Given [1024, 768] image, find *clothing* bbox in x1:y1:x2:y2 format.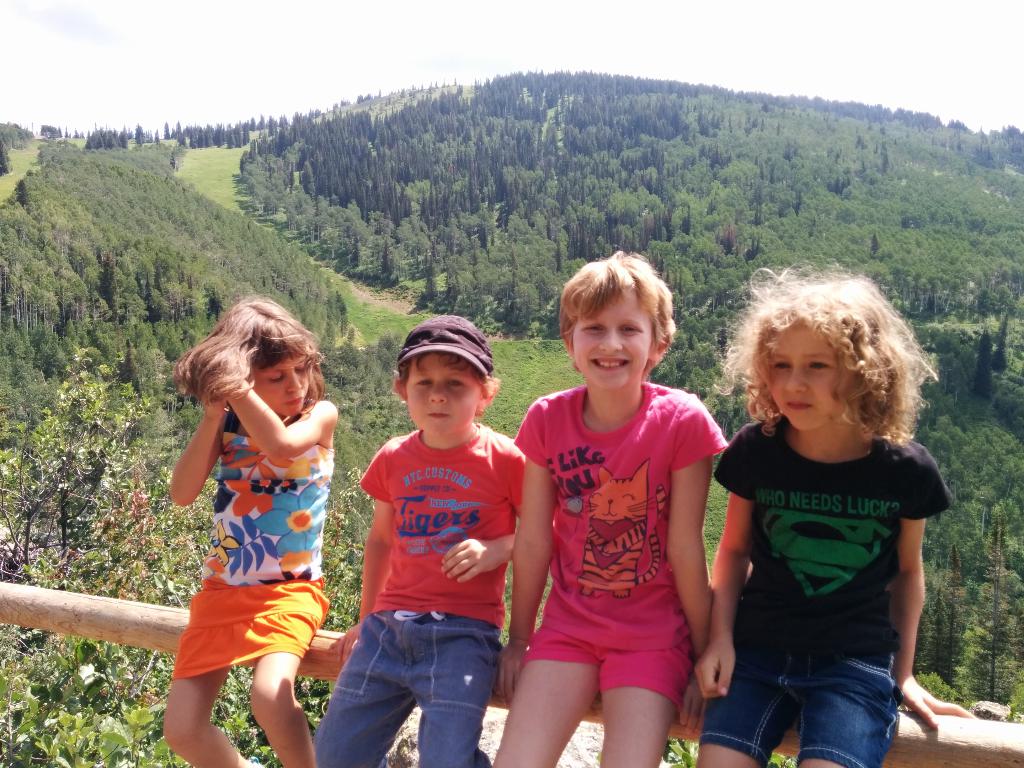
532:401:710:722.
